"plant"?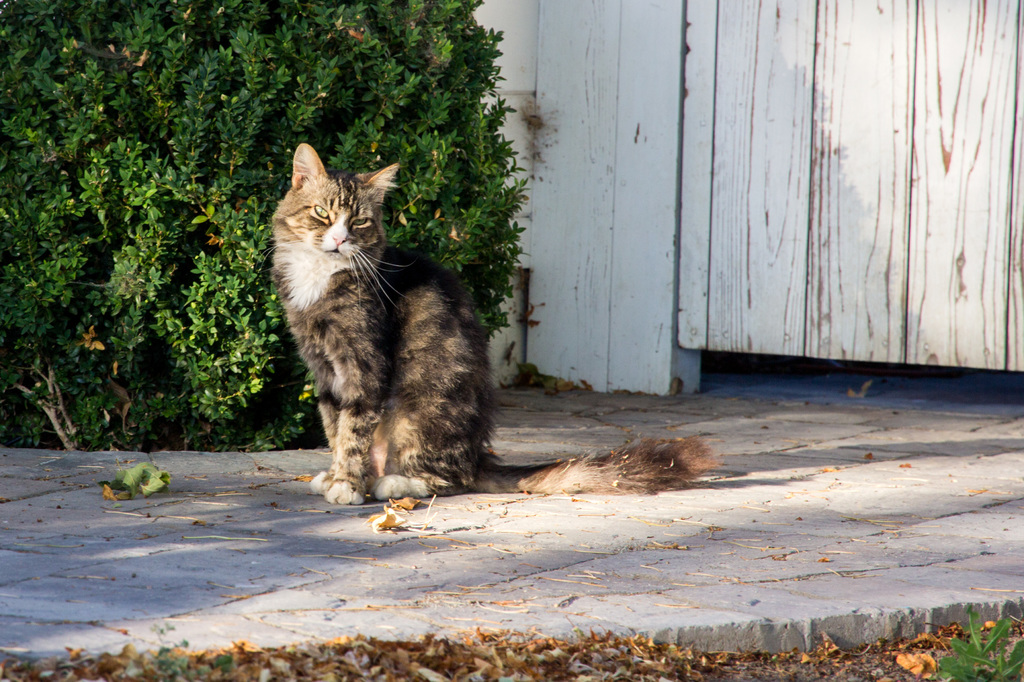
detection(0, 0, 536, 454)
